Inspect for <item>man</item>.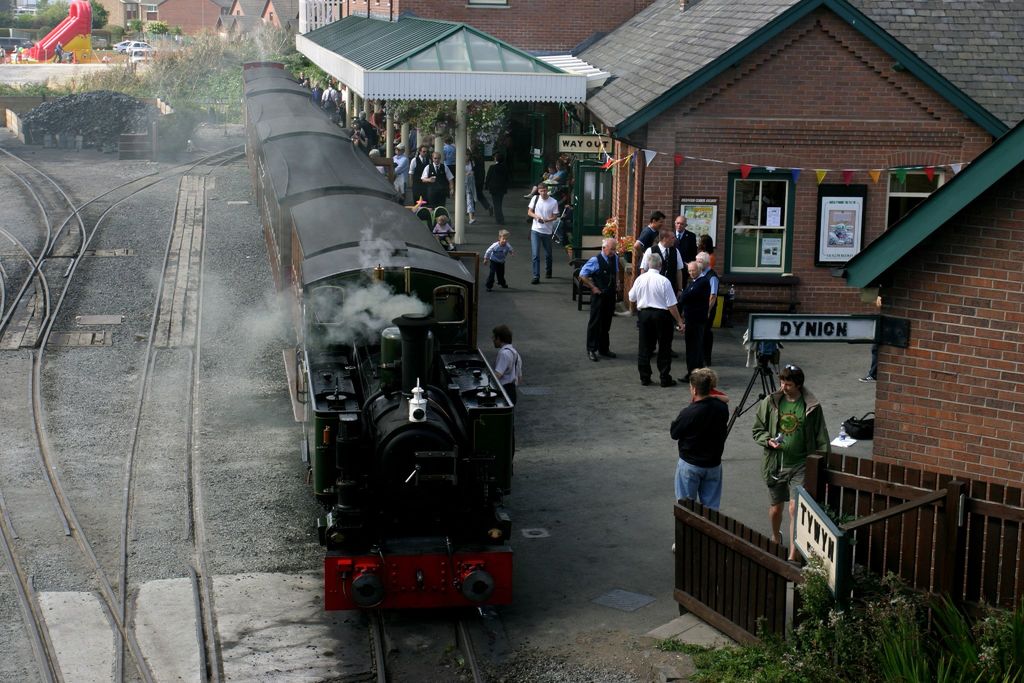
Inspection: <bbox>630, 208, 666, 288</bbox>.
